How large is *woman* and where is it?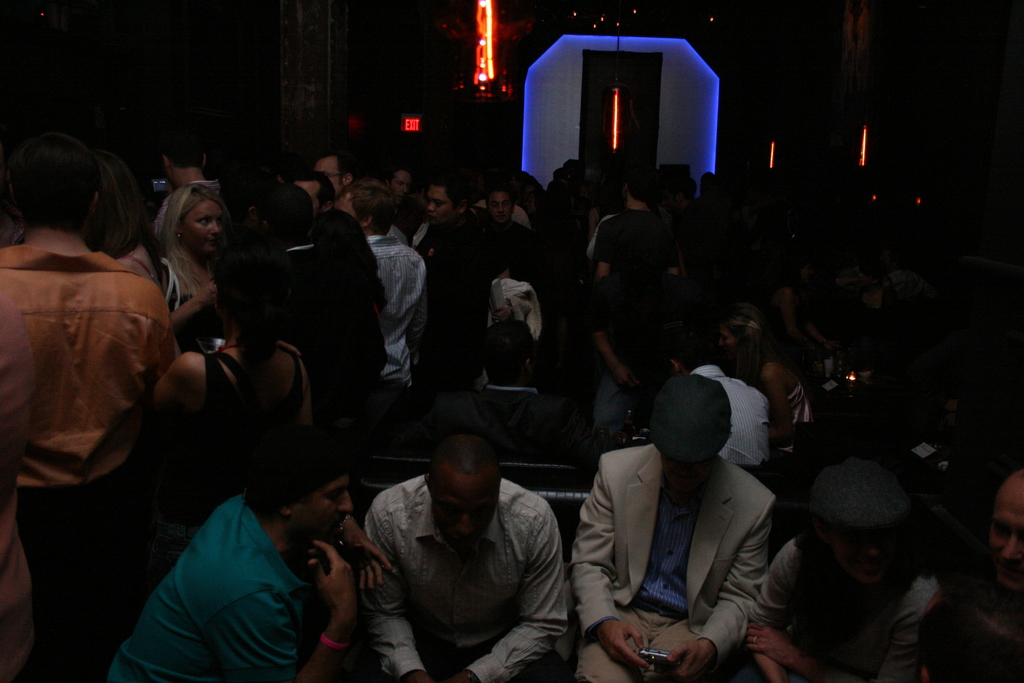
Bounding box: (x1=122, y1=172, x2=239, y2=366).
